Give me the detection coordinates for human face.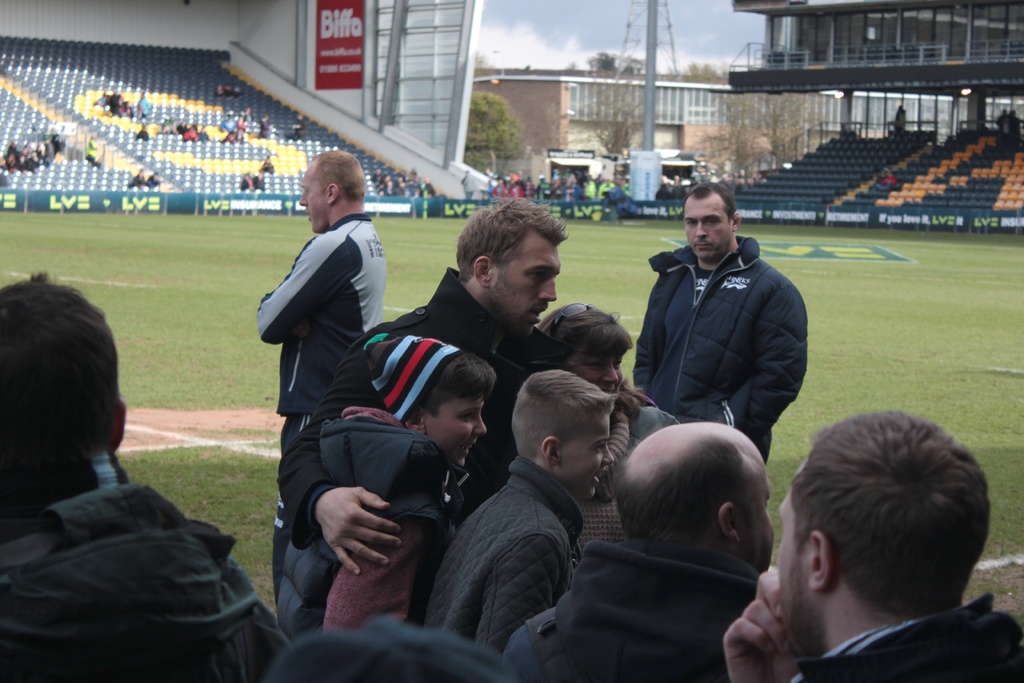
[682, 197, 733, 254].
